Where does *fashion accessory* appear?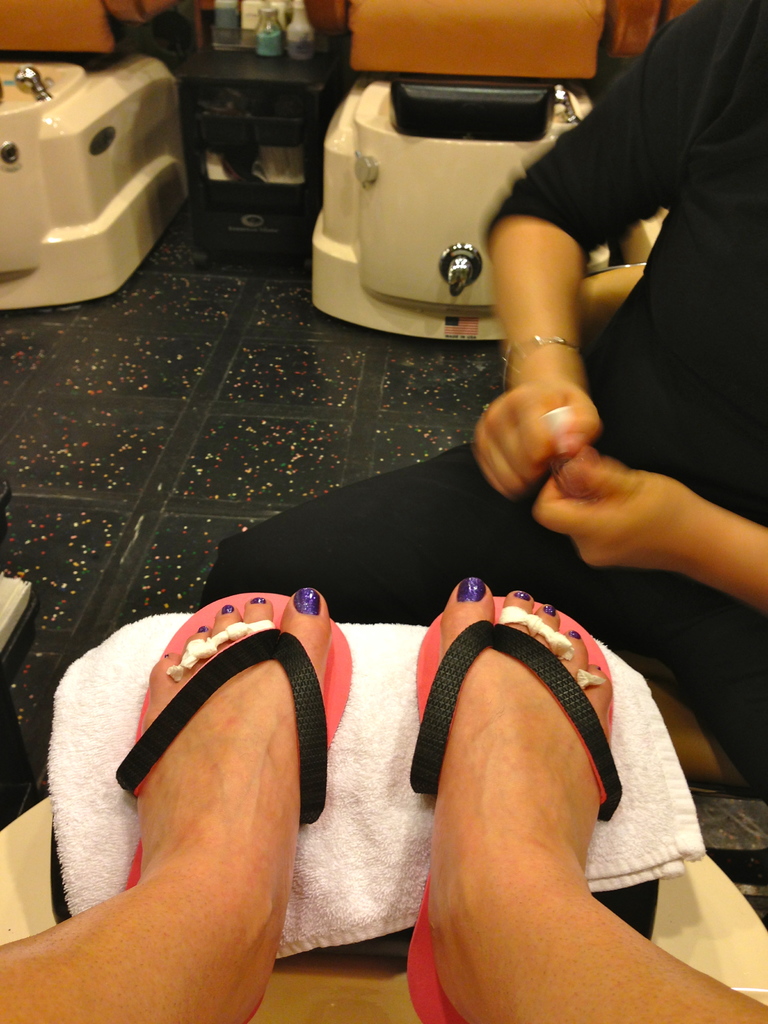
Appears at bbox=[513, 594, 529, 600].
